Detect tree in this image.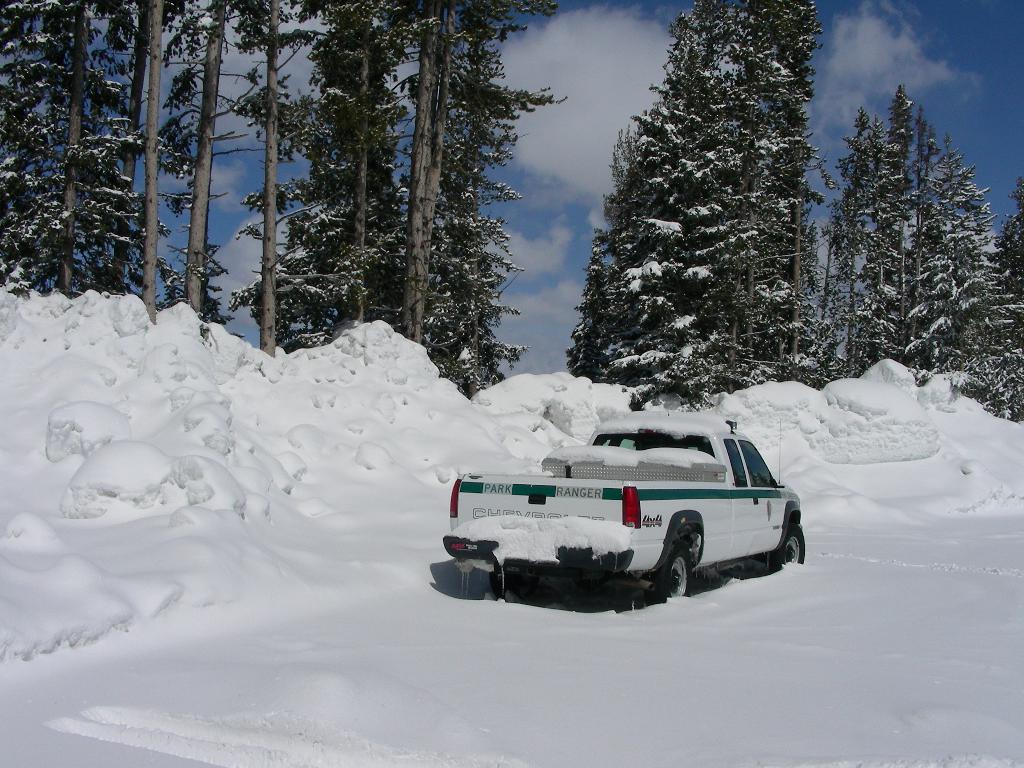
Detection: [left=291, top=0, right=392, bottom=358].
